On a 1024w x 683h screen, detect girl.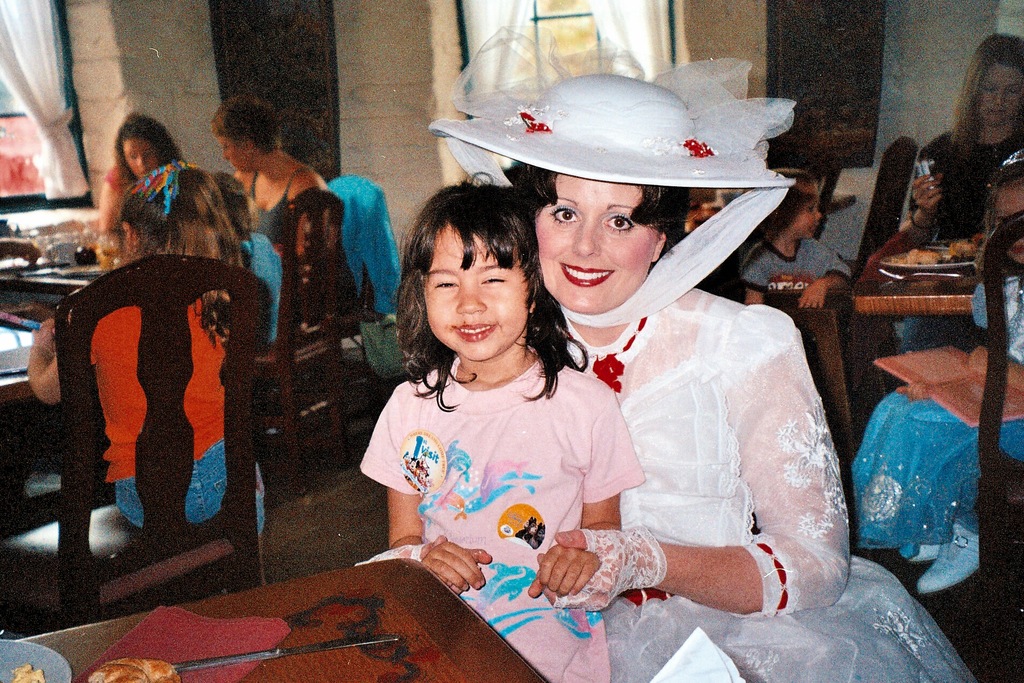
(left=28, top=166, right=262, bottom=531).
